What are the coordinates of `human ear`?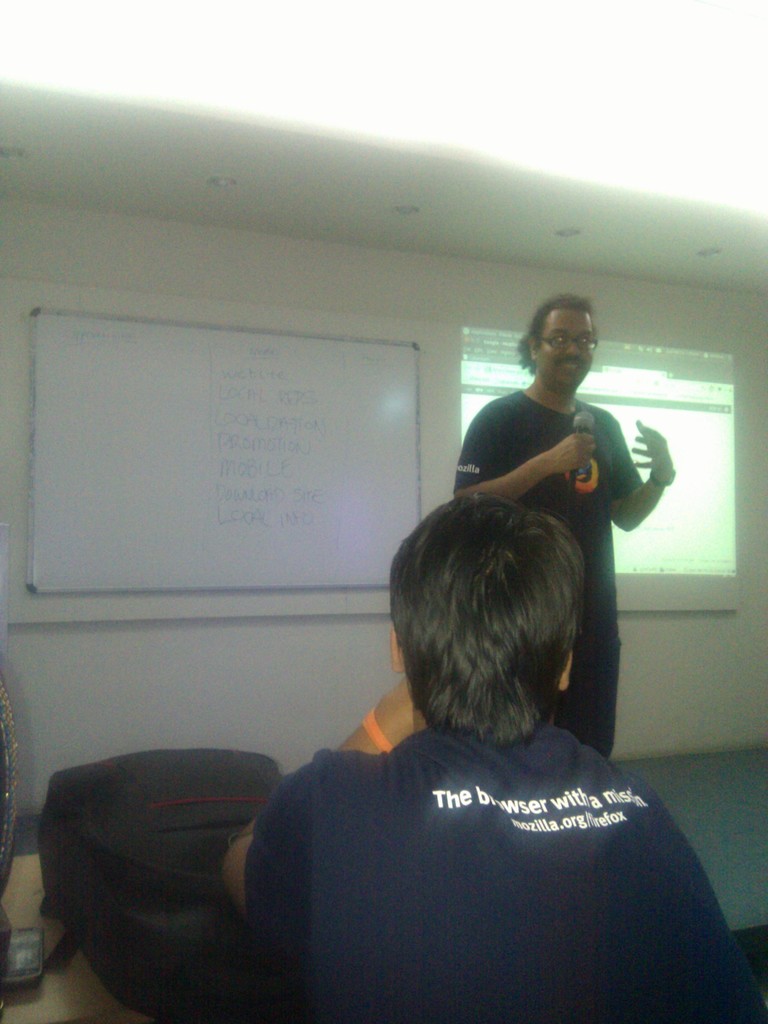
pyautogui.locateOnScreen(527, 337, 538, 359).
